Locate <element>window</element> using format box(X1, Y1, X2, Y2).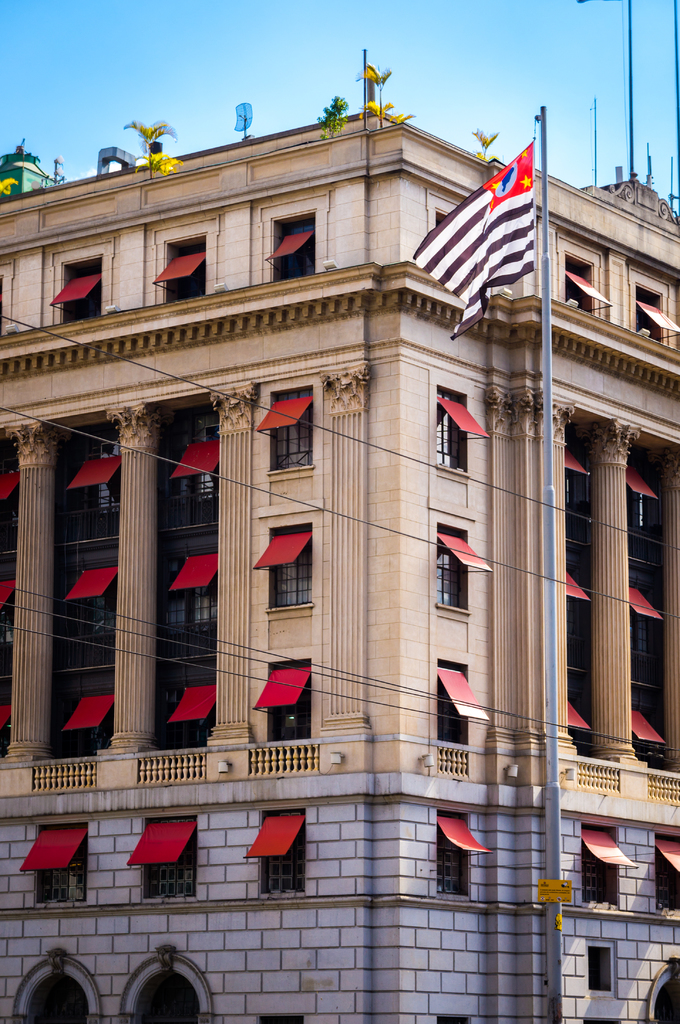
box(431, 810, 494, 895).
